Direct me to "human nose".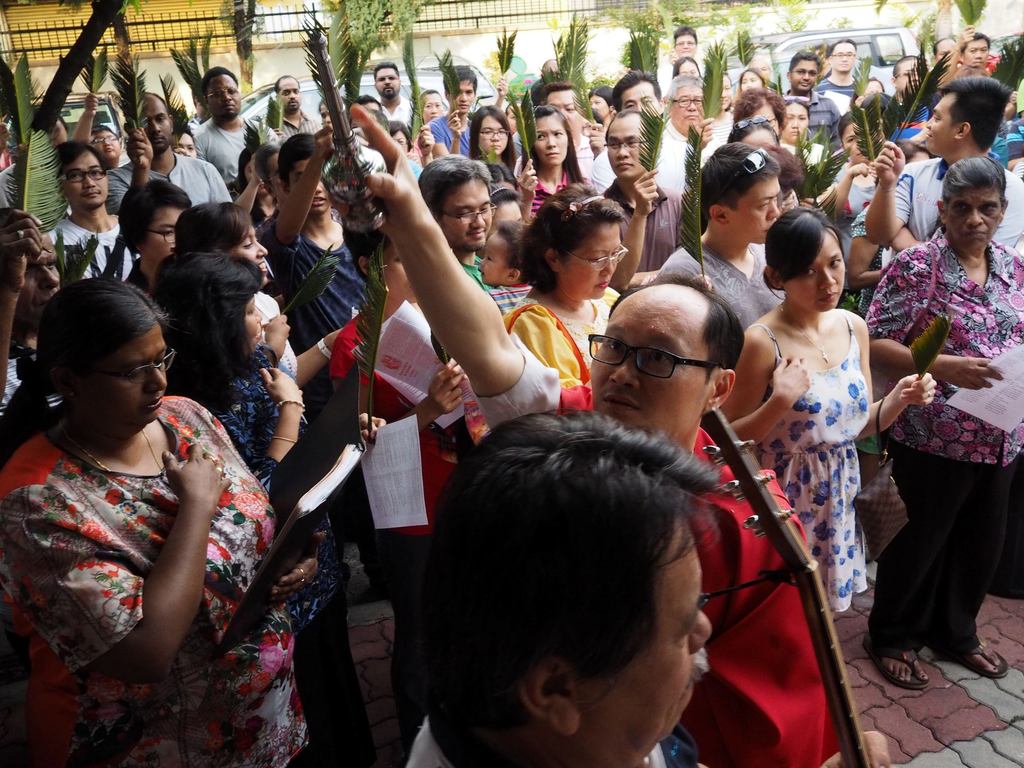
Direction: (966, 203, 982, 227).
